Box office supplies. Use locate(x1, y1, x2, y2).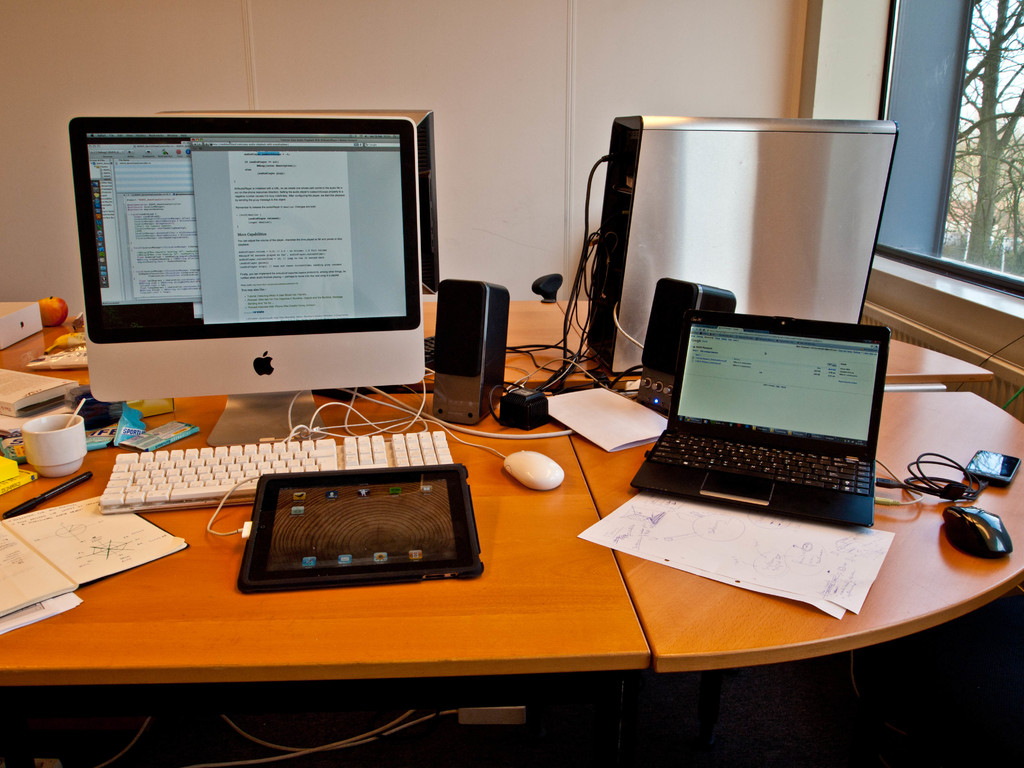
locate(637, 314, 887, 532).
